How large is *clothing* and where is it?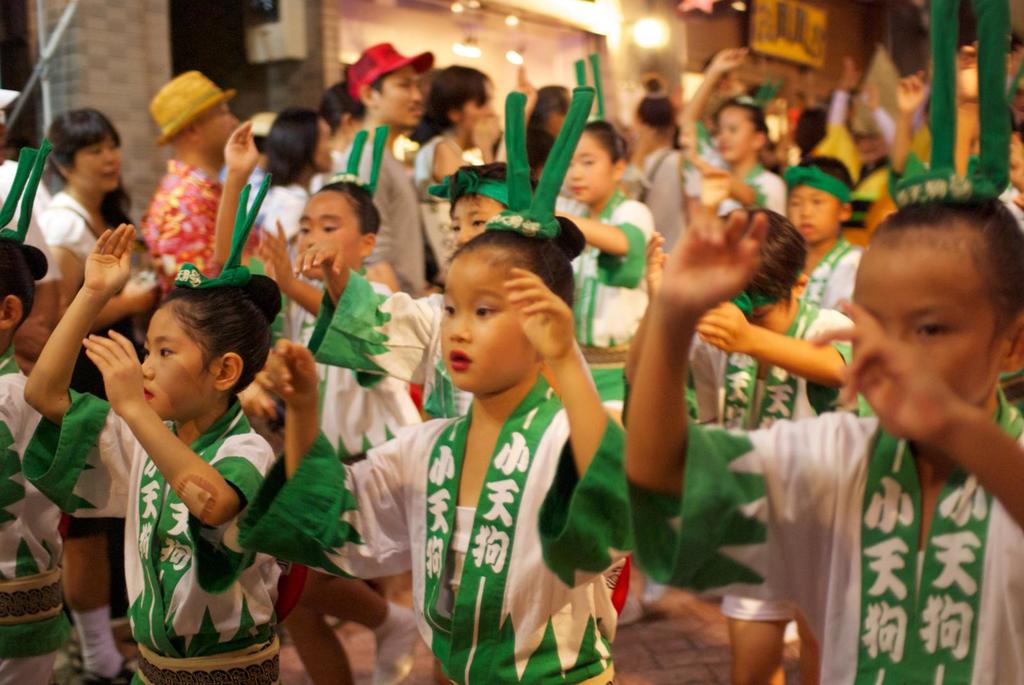
Bounding box: 298/291/474/414.
